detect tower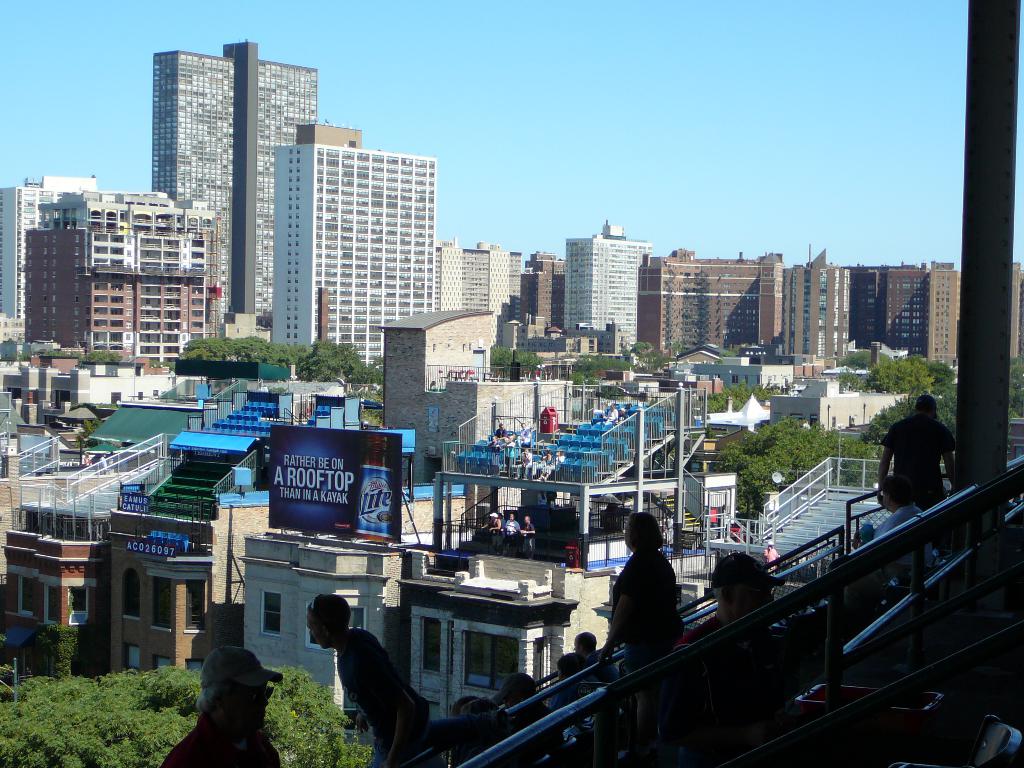
(left=922, top=259, right=959, bottom=363)
